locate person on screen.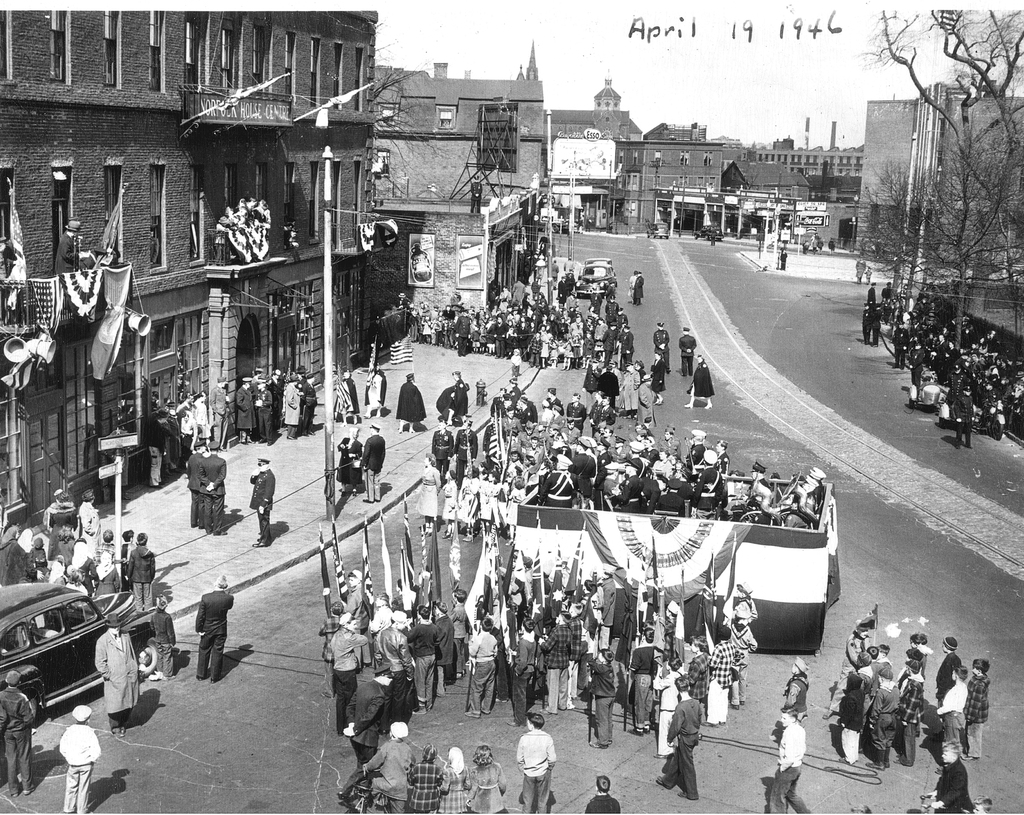
On screen at [x1=27, y1=539, x2=47, y2=570].
